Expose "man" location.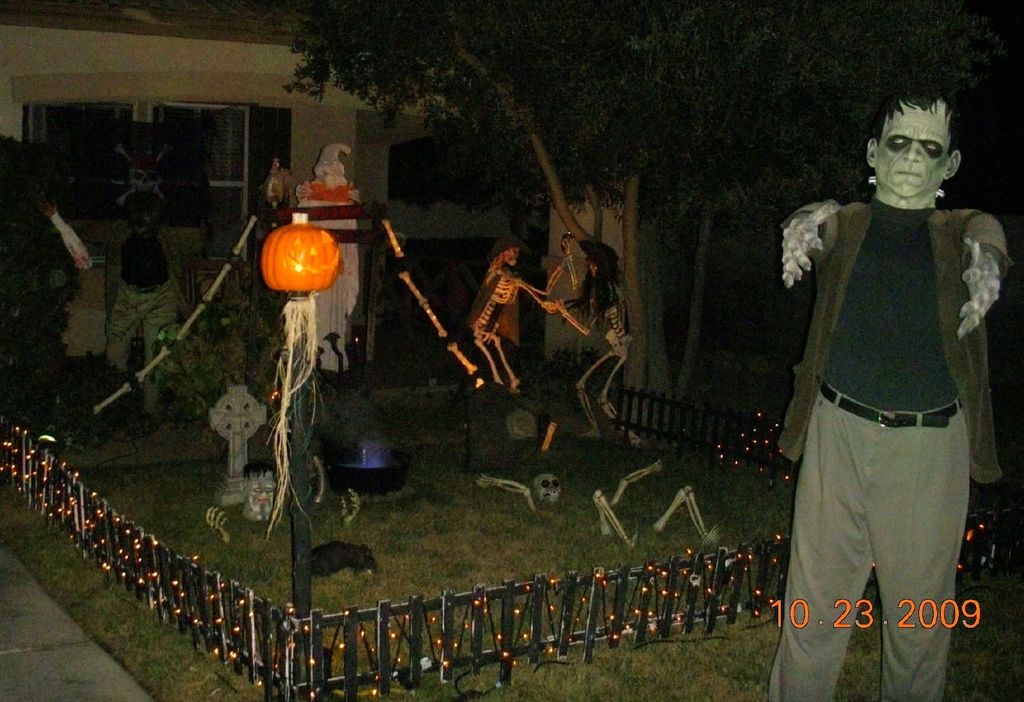
Exposed at box=[778, 89, 1017, 701].
